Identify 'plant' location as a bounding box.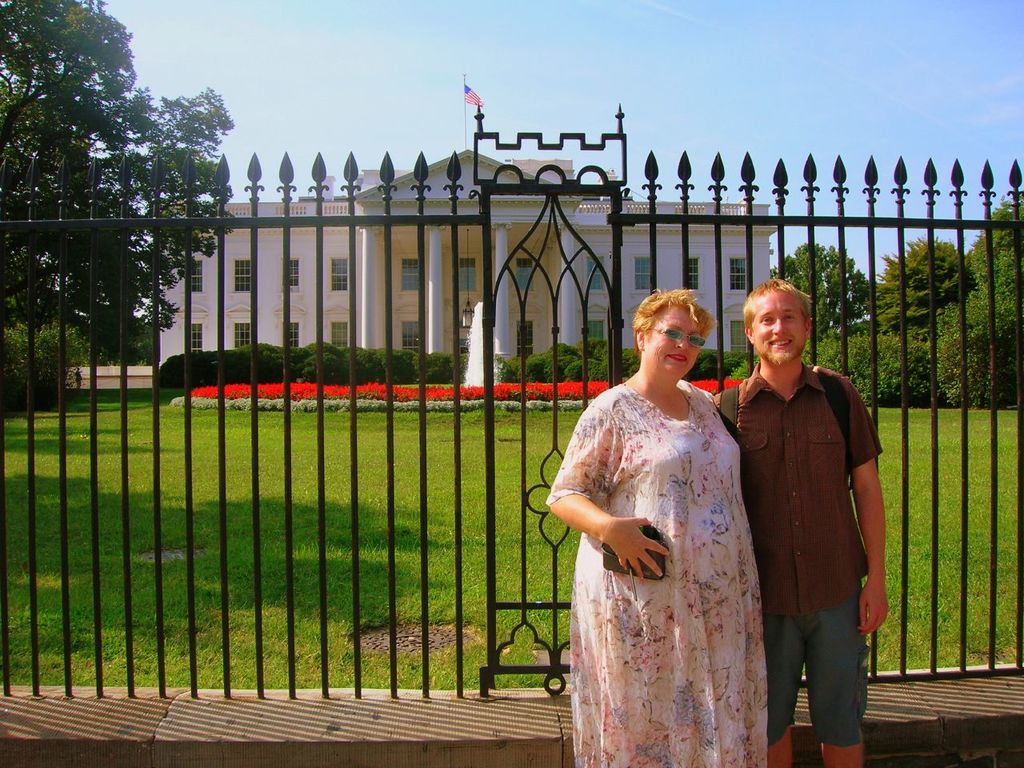
bbox=(679, 346, 757, 389).
